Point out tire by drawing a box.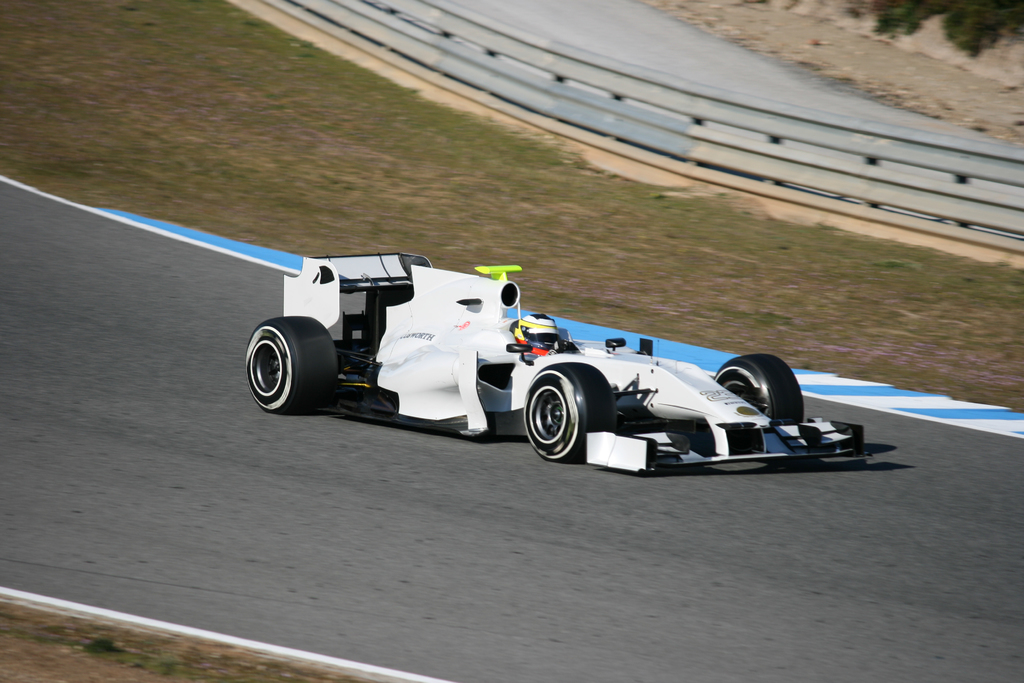
region(716, 352, 806, 422).
